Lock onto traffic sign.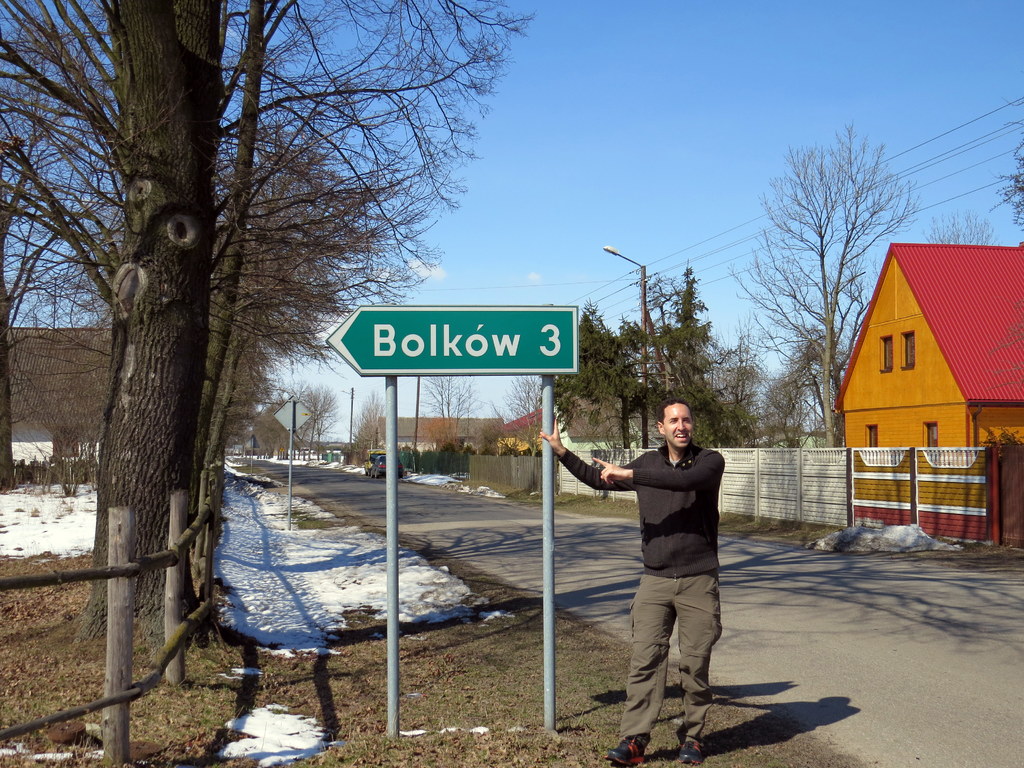
Locked: (x1=323, y1=301, x2=580, y2=381).
